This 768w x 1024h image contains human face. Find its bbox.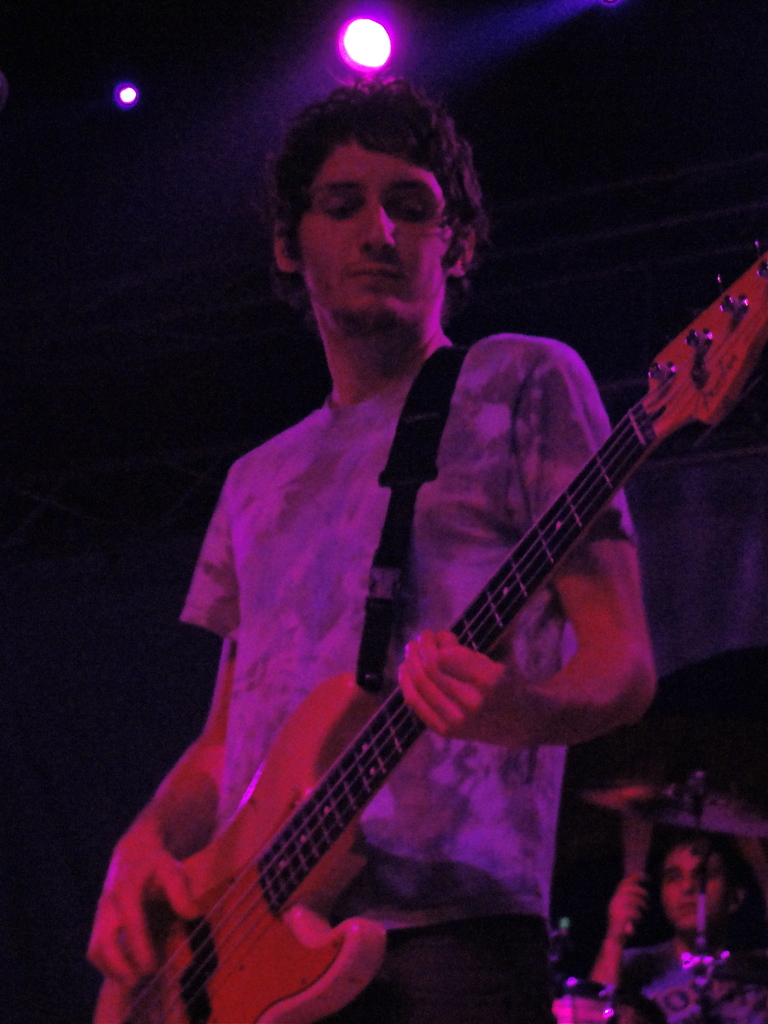
bbox=(662, 844, 733, 932).
